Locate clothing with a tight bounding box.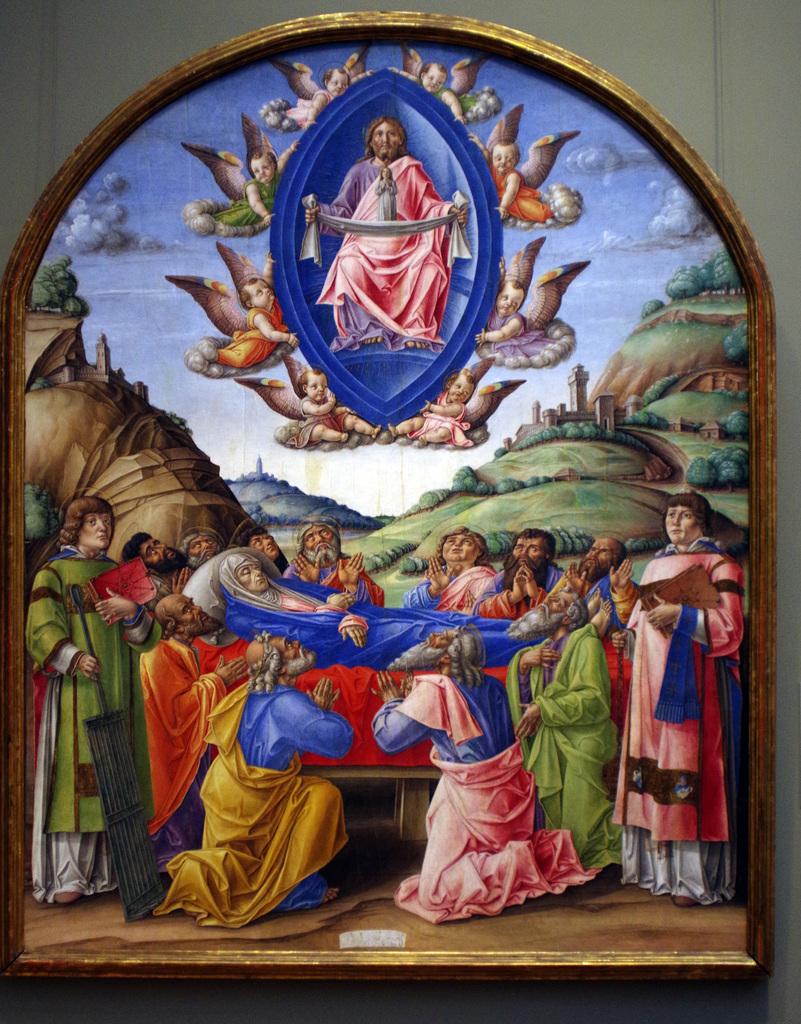
x1=489, y1=161, x2=556, y2=221.
